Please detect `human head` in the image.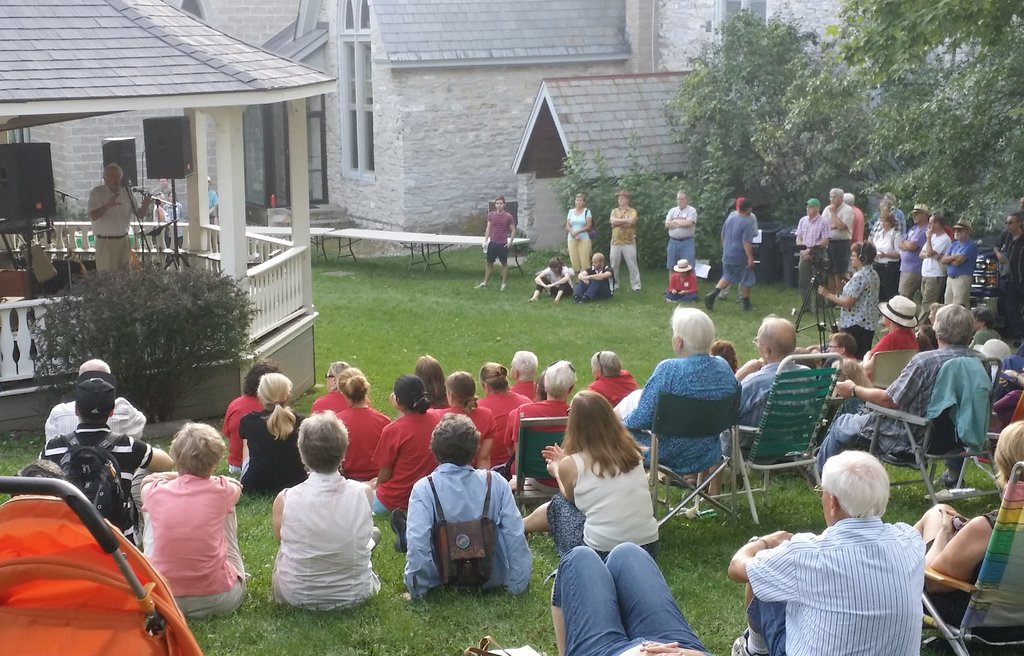
509 350 539 384.
